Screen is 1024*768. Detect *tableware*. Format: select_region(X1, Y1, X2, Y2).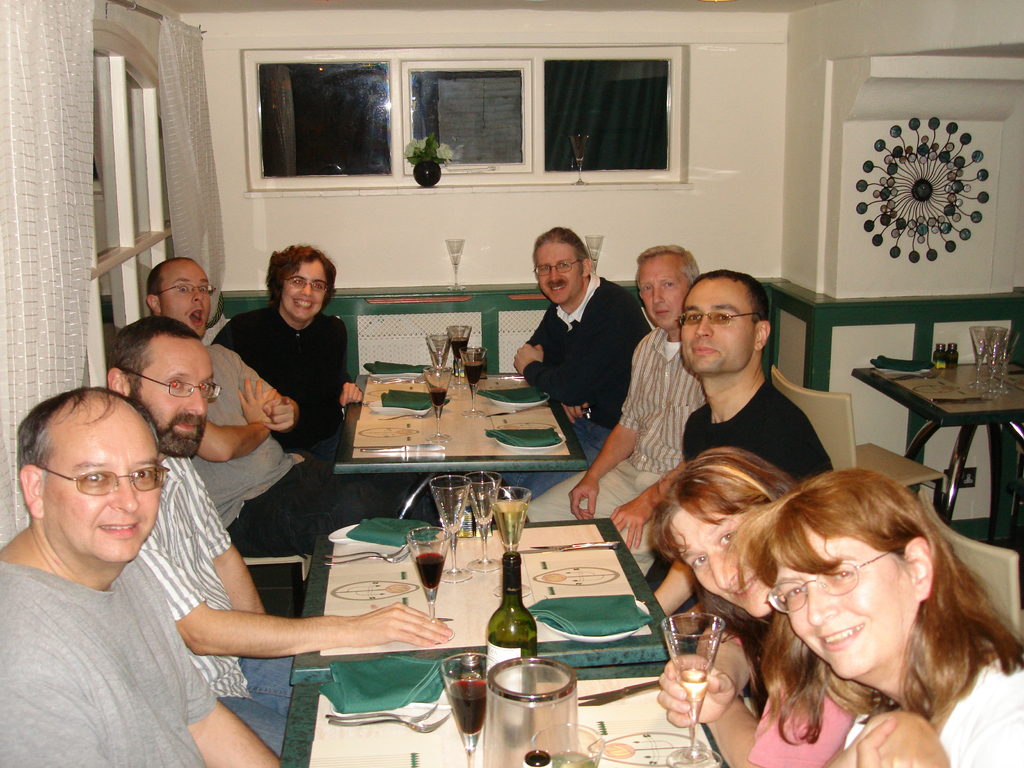
select_region(446, 325, 471, 390).
